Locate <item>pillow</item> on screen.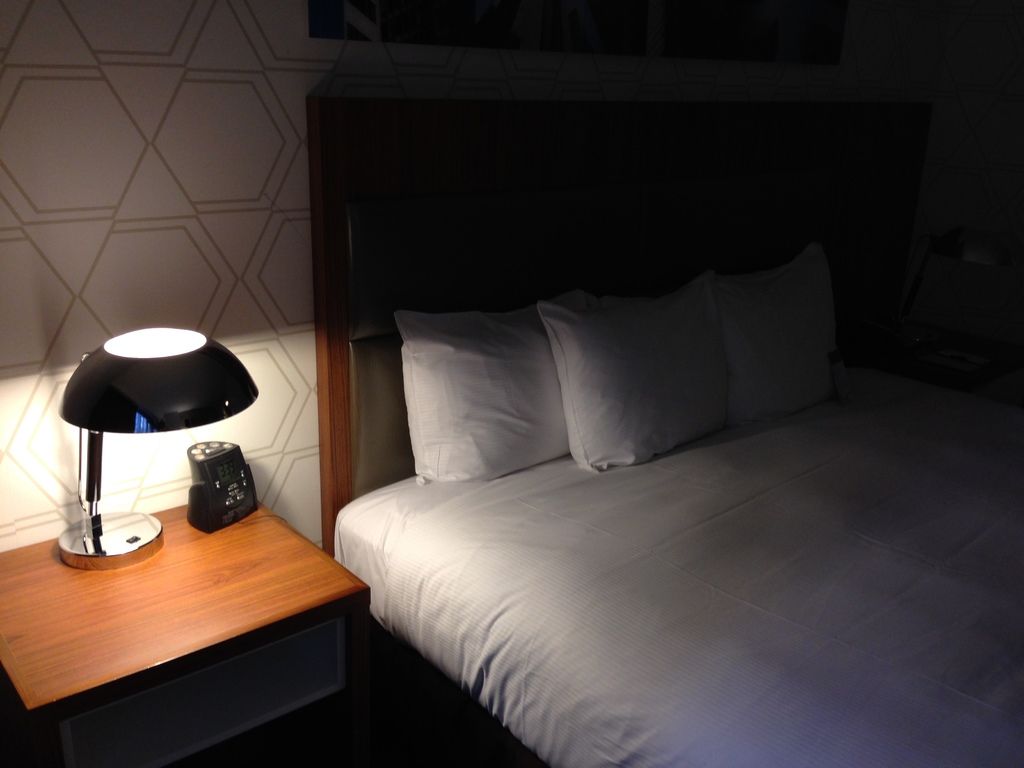
On screen at <region>540, 280, 726, 479</region>.
